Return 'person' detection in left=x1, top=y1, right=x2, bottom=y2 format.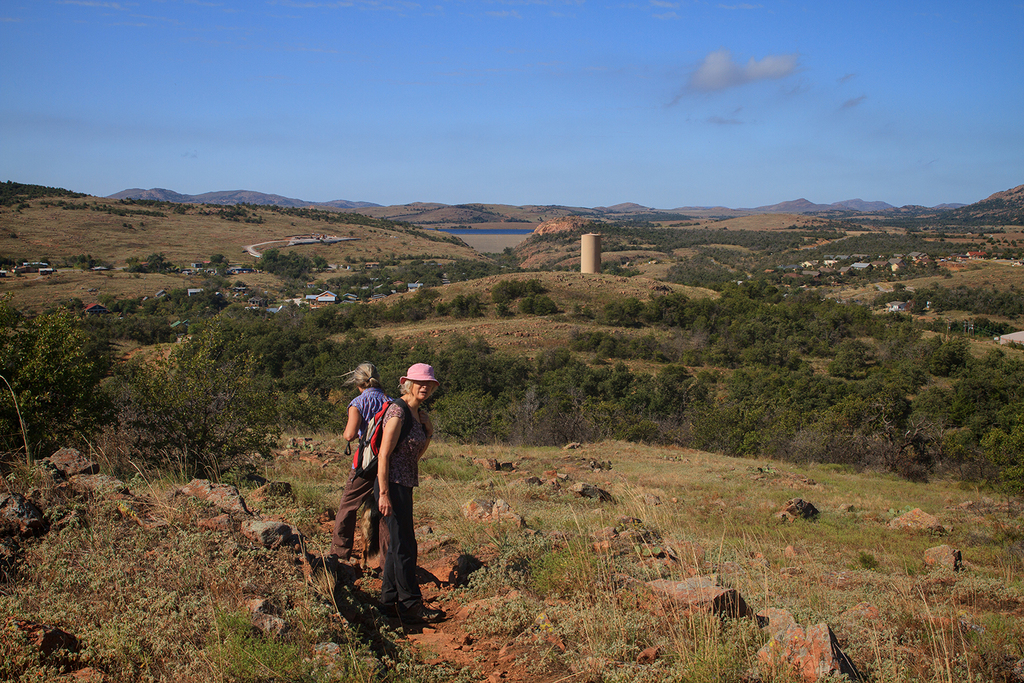
left=367, top=361, right=447, bottom=629.
